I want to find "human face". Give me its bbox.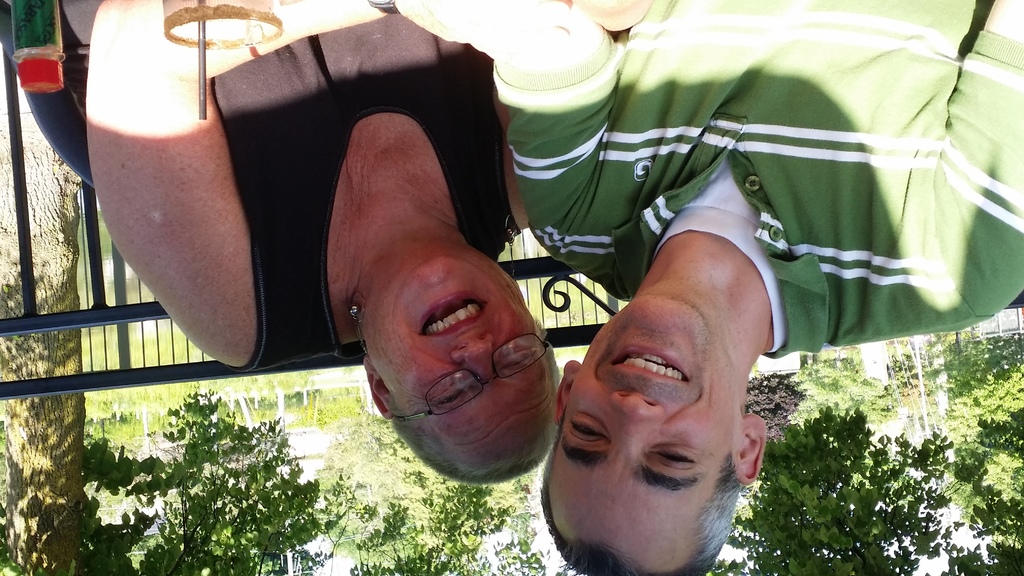
locate(551, 297, 736, 575).
